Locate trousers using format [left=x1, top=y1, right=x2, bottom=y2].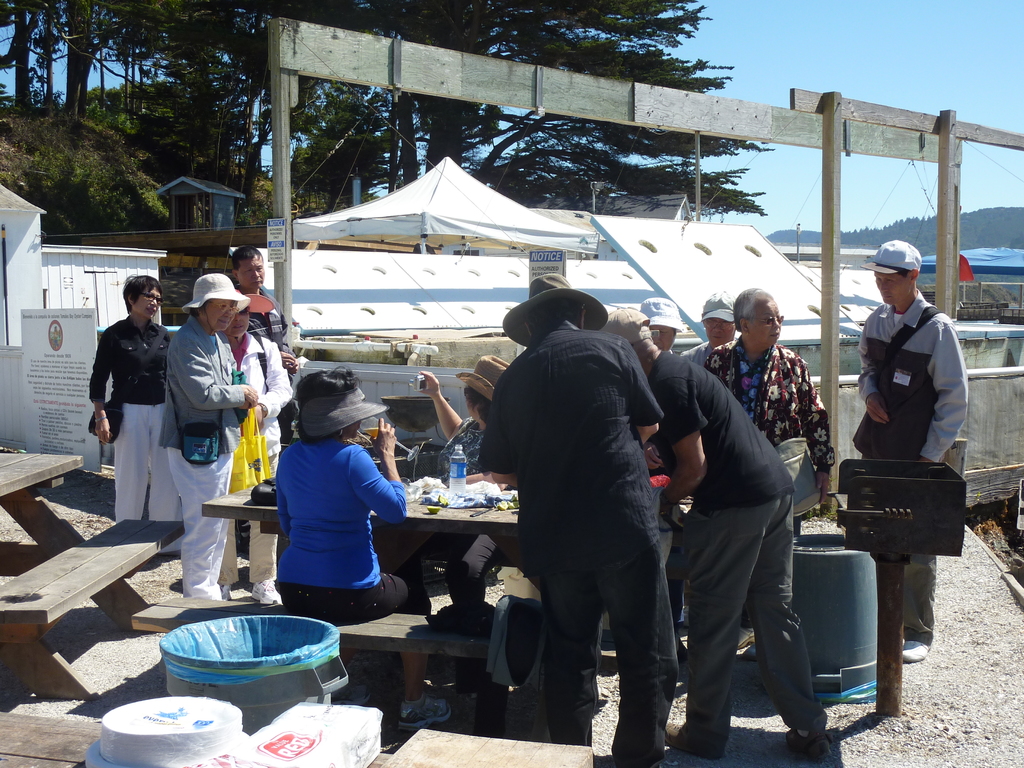
[left=214, top=452, right=278, bottom=585].
